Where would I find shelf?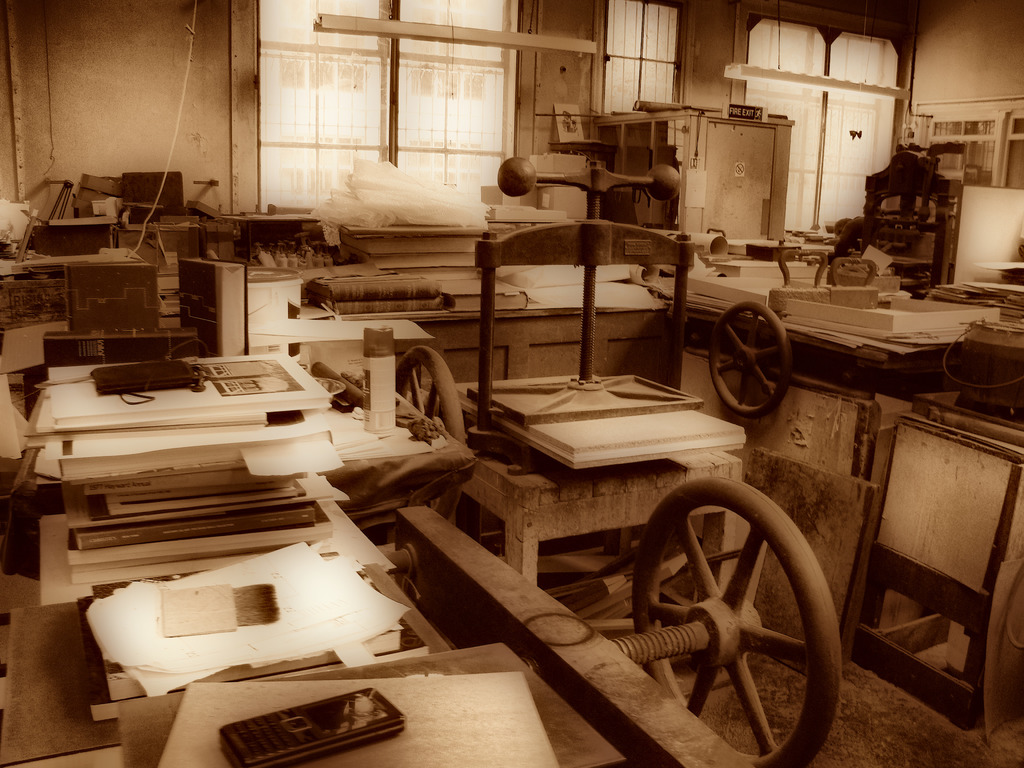
At detection(964, 120, 996, 135).
